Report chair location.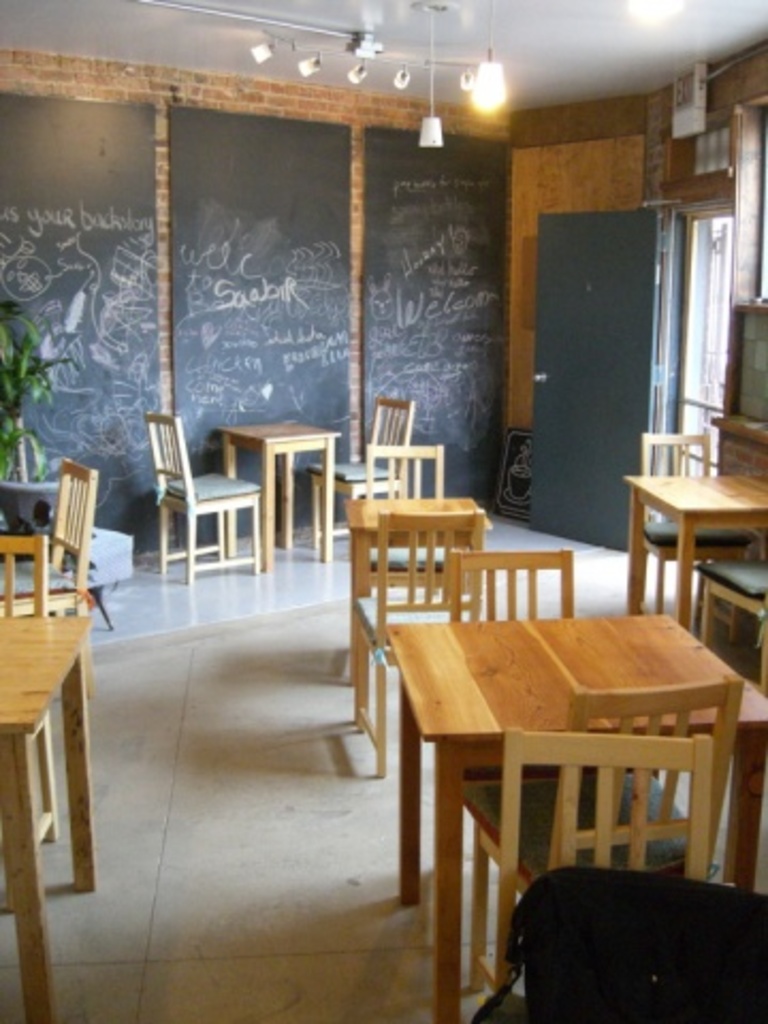
Report: [638,429,757,631].
